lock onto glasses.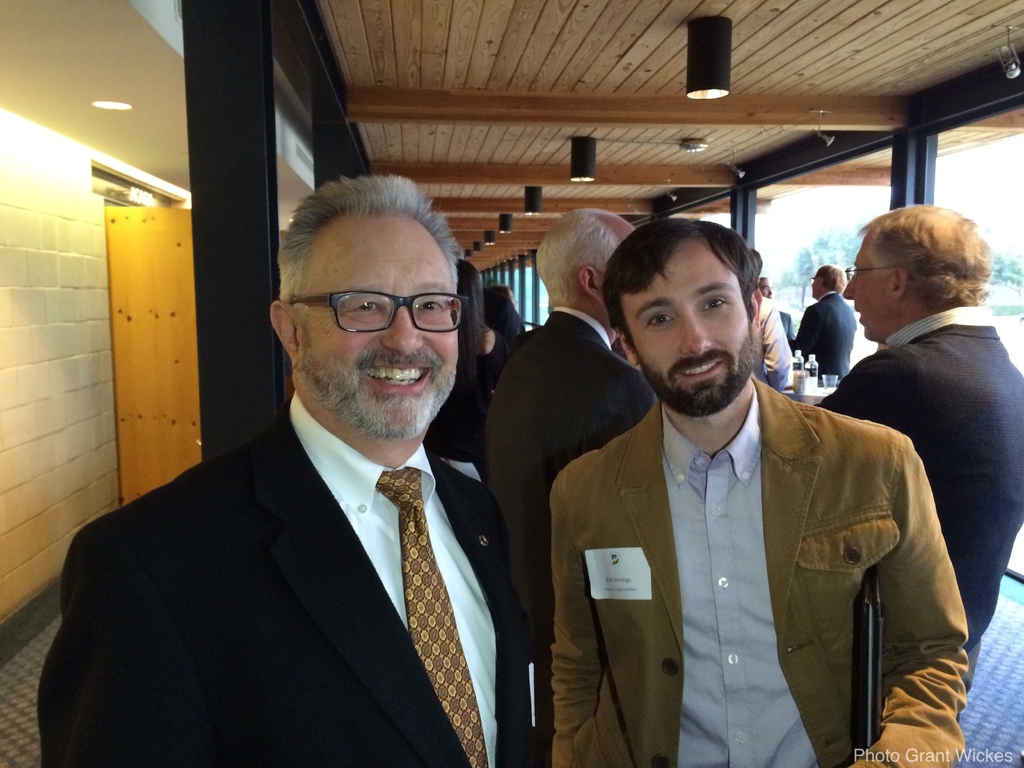
Locked: <box>284,282,467,343</box>.
